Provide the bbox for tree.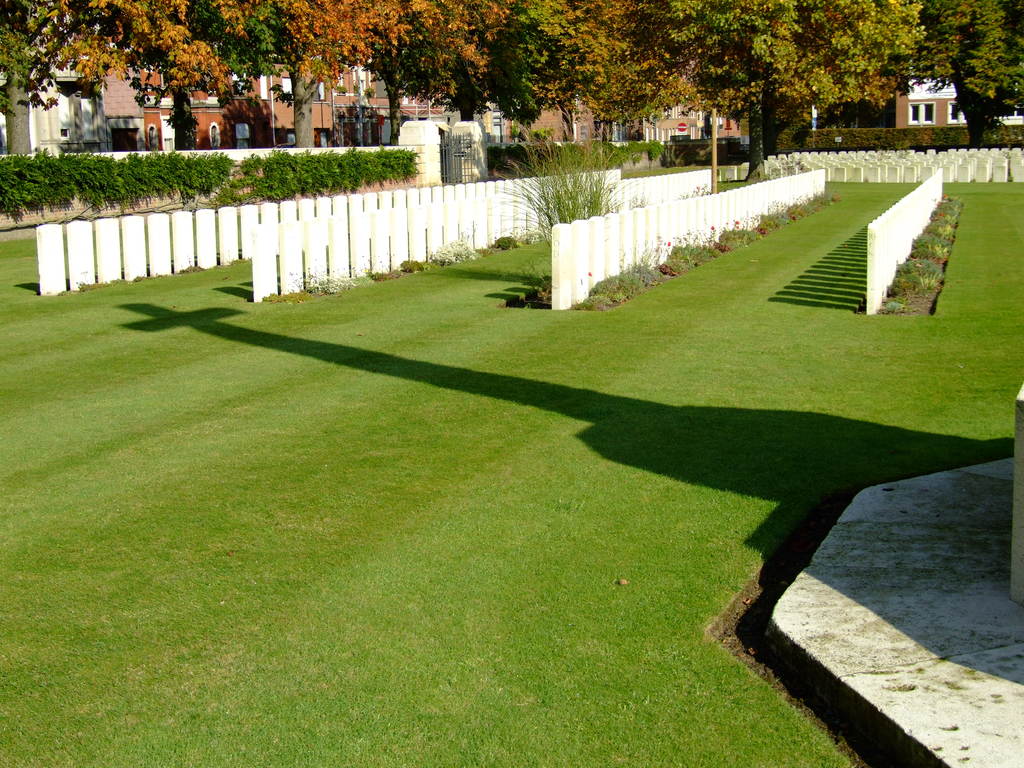
l=760, t=0, r=924, b=156.
